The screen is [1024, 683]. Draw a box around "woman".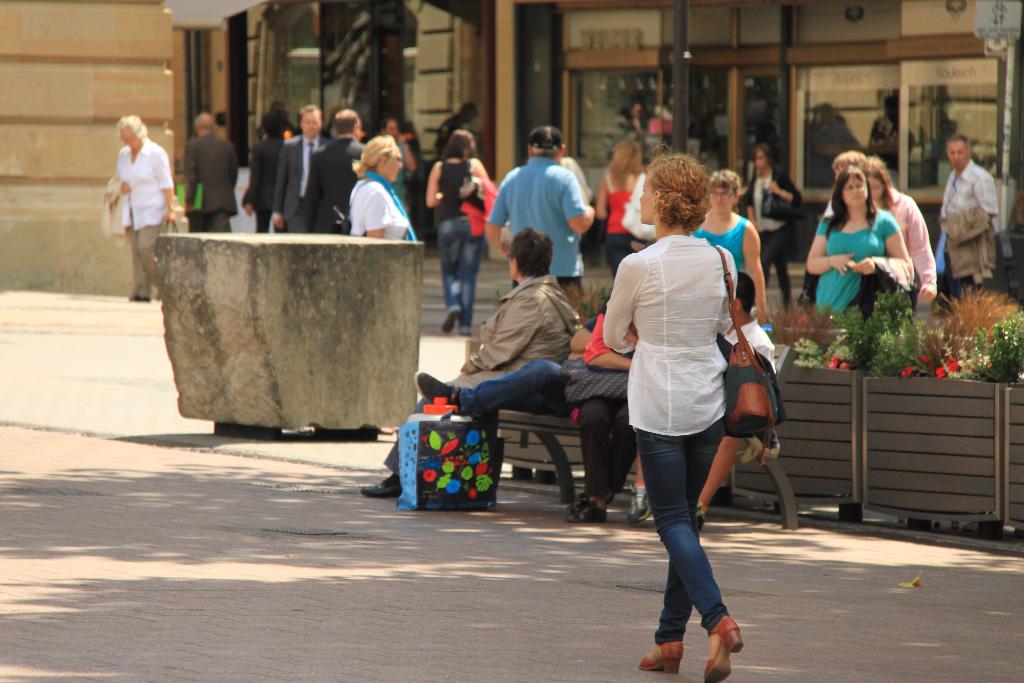
{"x1": 361, "y1": 228, "x2": 577, "y2": 495}.
